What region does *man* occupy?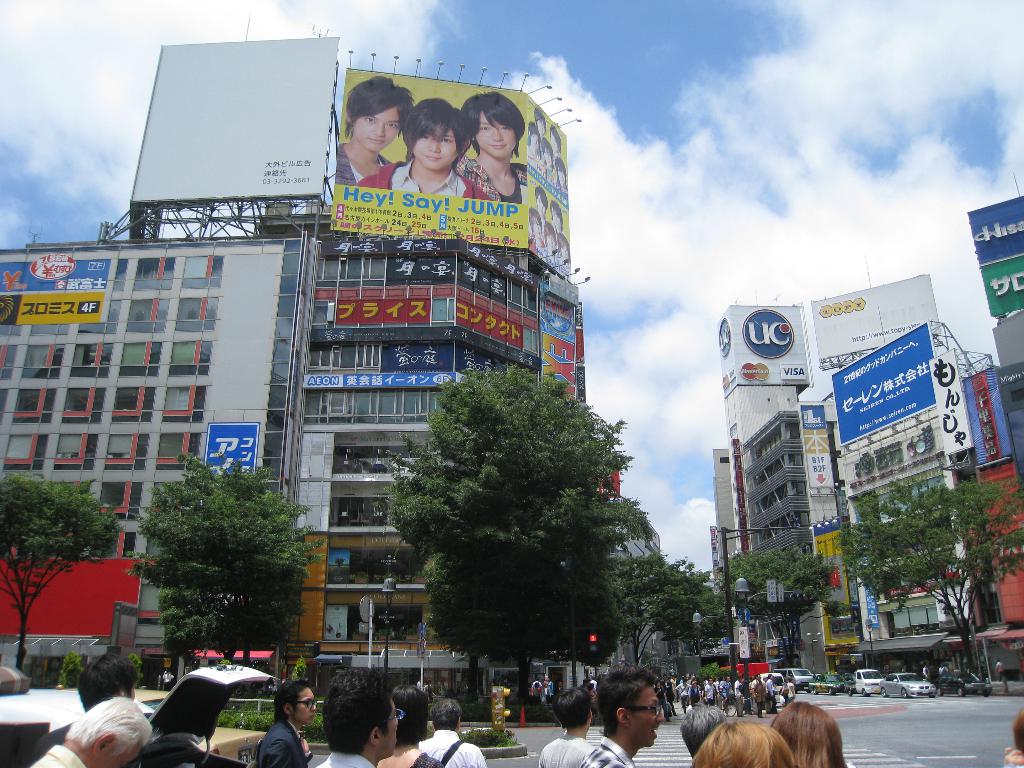
bbox=[33, 653, 143, 767].
